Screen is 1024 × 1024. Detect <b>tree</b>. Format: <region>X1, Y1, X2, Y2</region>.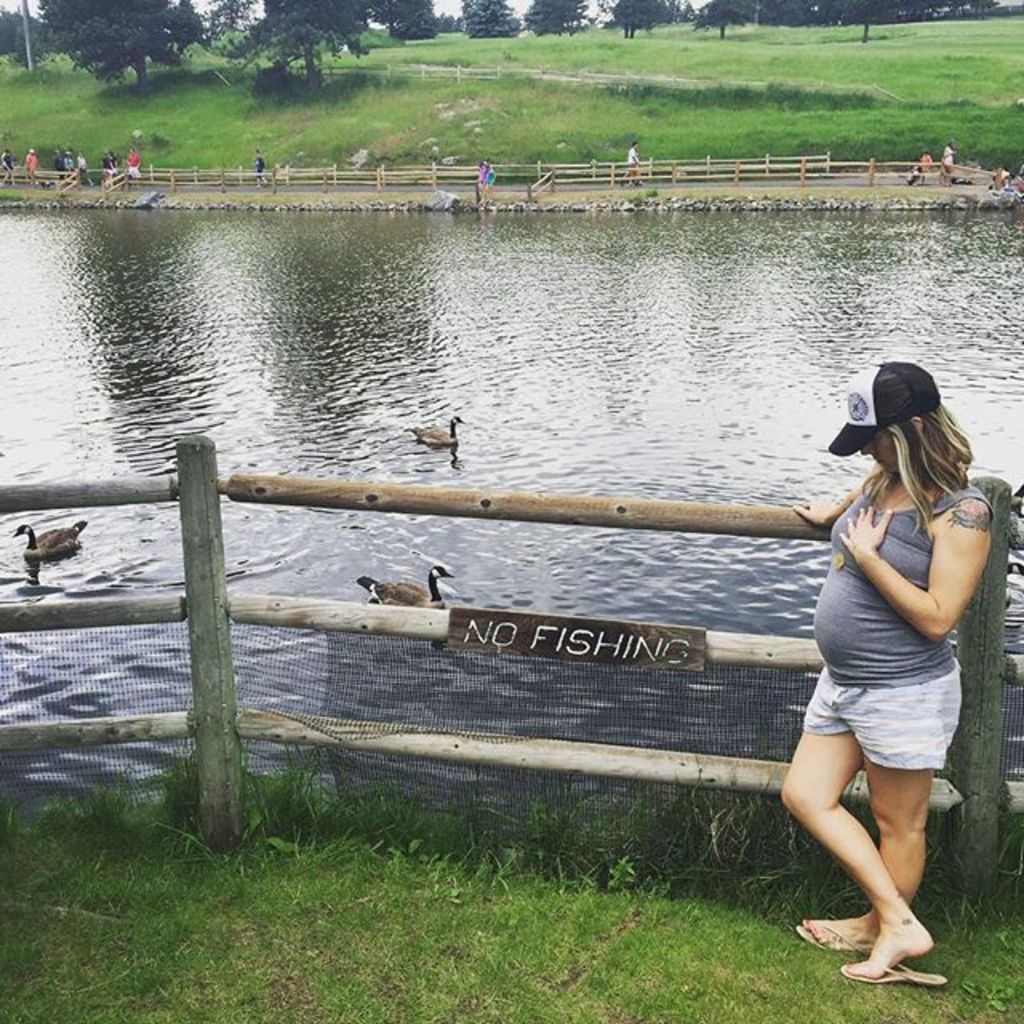
<region>365, 0, 440, 40</region>.
